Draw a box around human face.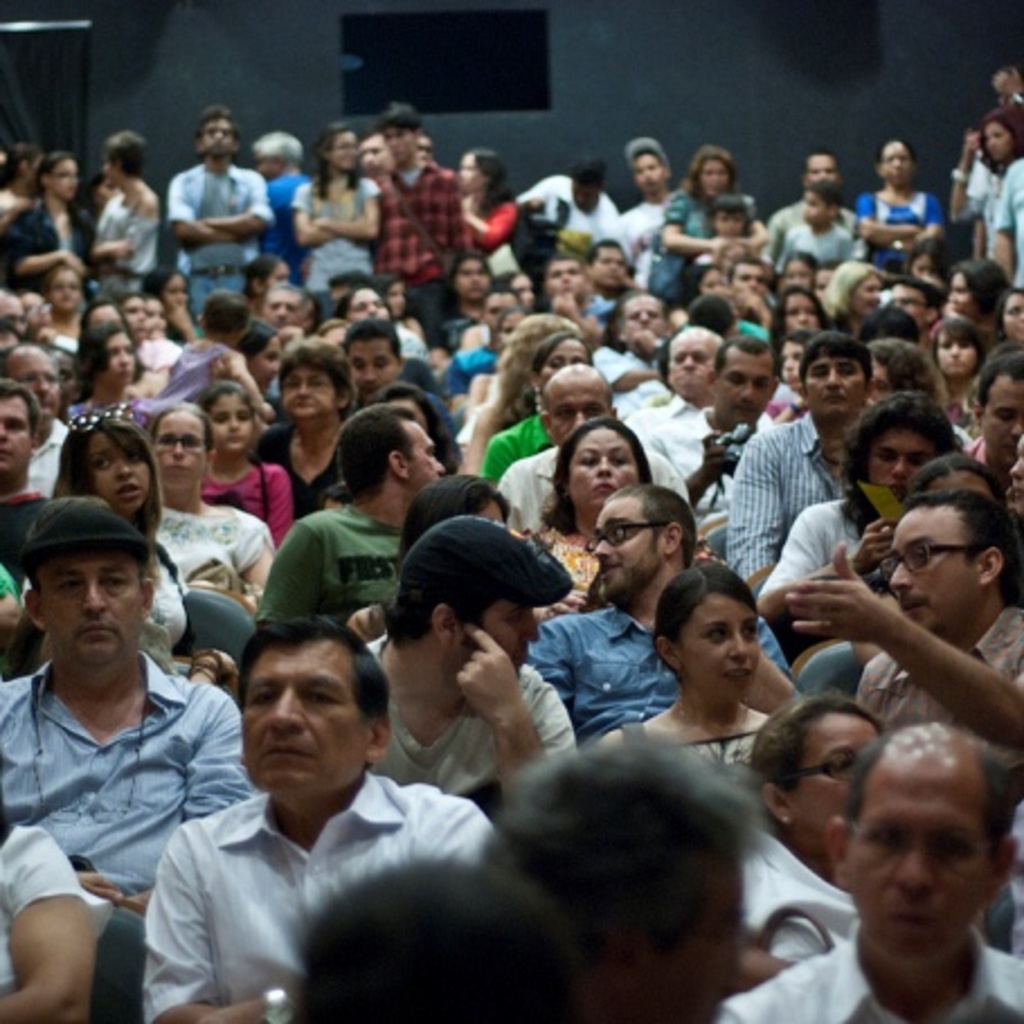
BBox(983, 367, 1022, 475).
